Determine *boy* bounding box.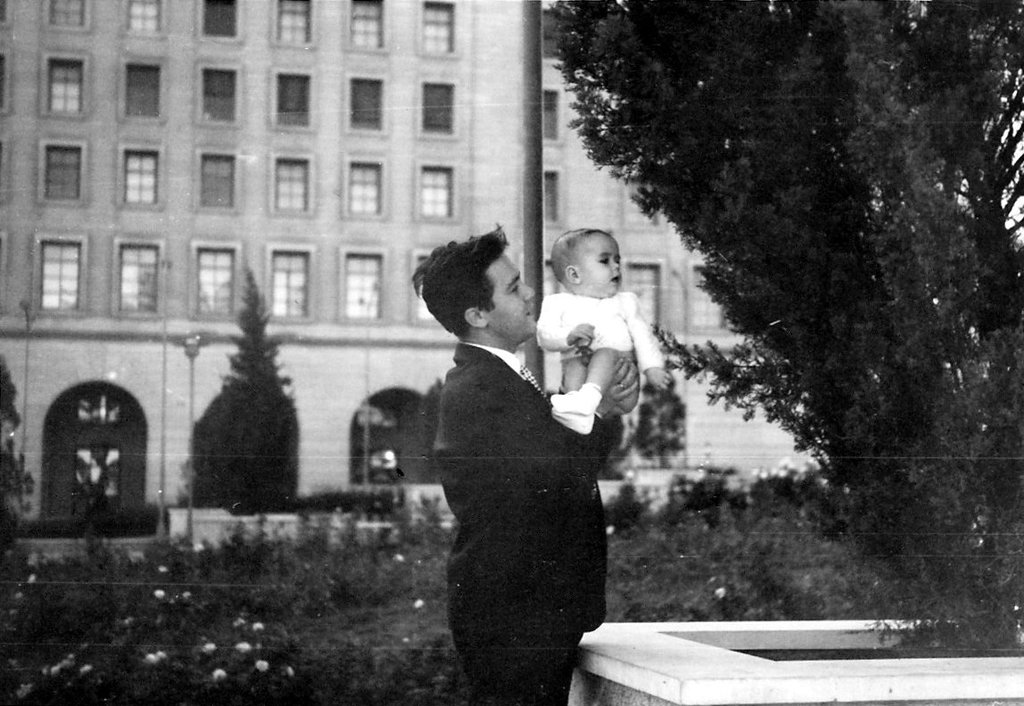
Determined: 538/229/673/432.
